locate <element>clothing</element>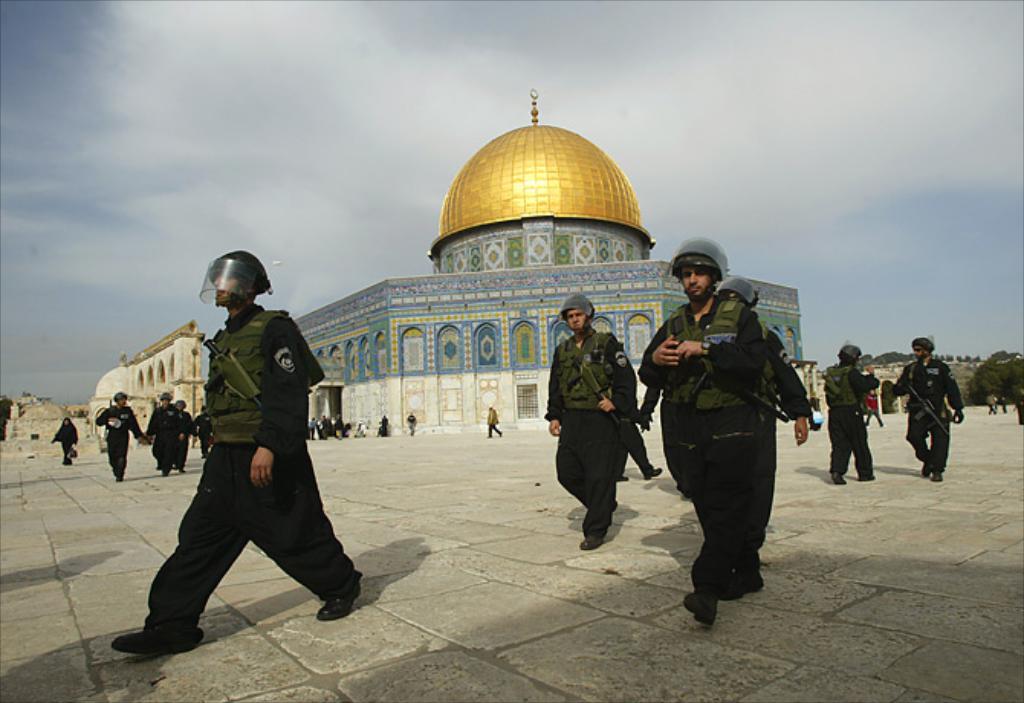
pyautogui.locateOnScreen(410, 410, 413, 429)
